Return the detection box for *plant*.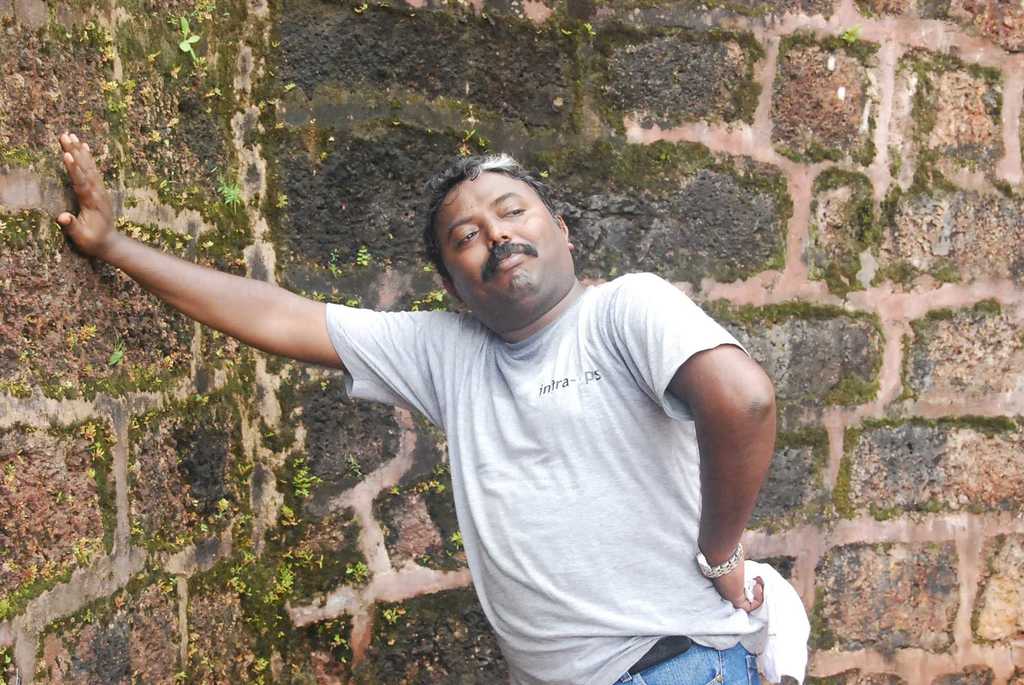
327 292 344 305.
